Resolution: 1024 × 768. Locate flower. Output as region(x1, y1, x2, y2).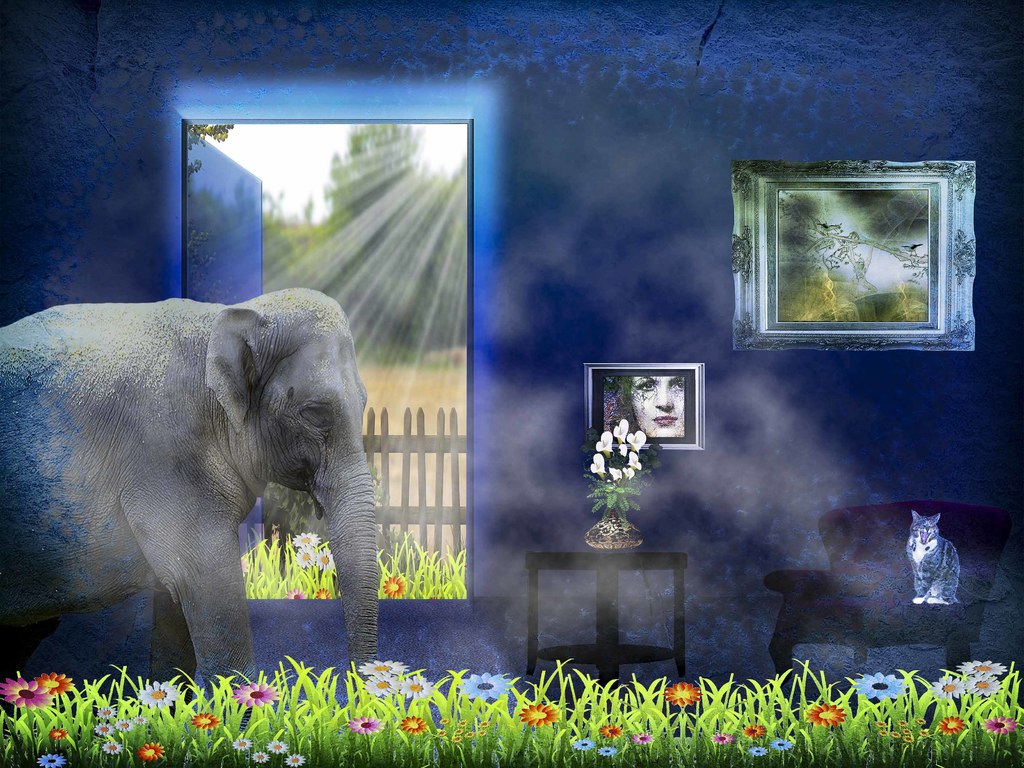
region(855, 671, 906, 701).
